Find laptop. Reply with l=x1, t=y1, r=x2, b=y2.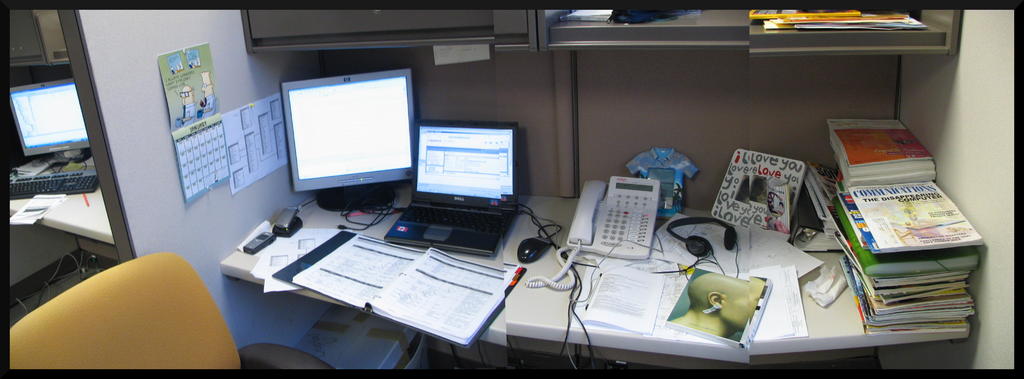
l=397, t=105, r=527, b=244.
